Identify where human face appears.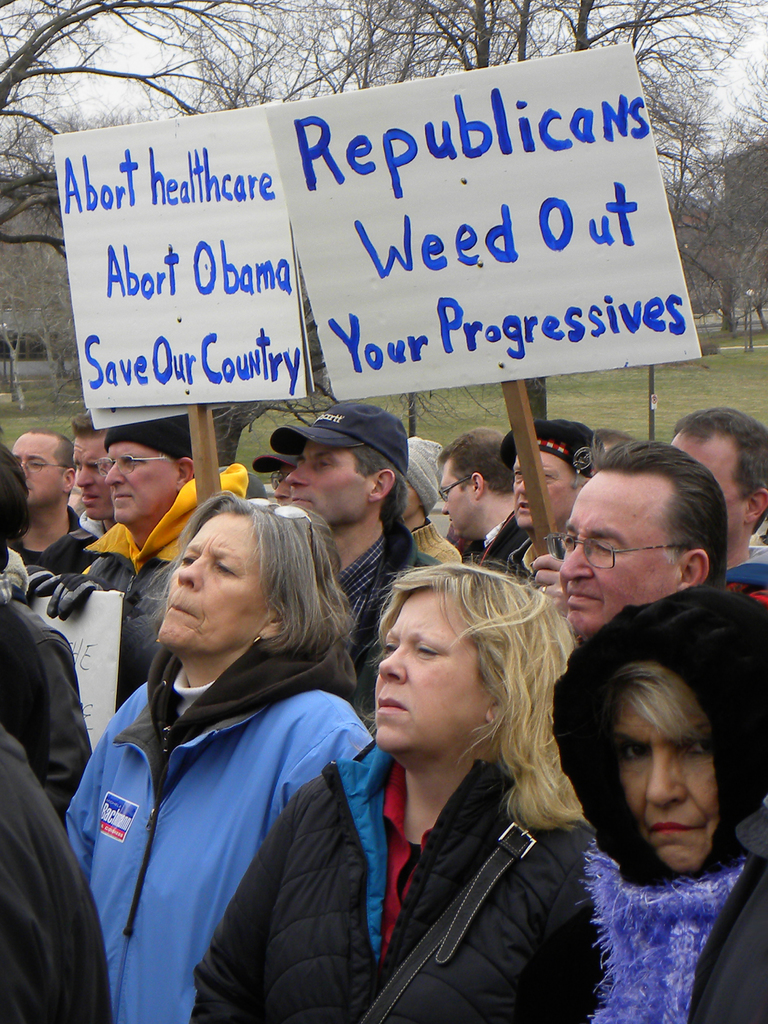
Appears at rect(160, 515, 270, 659).
